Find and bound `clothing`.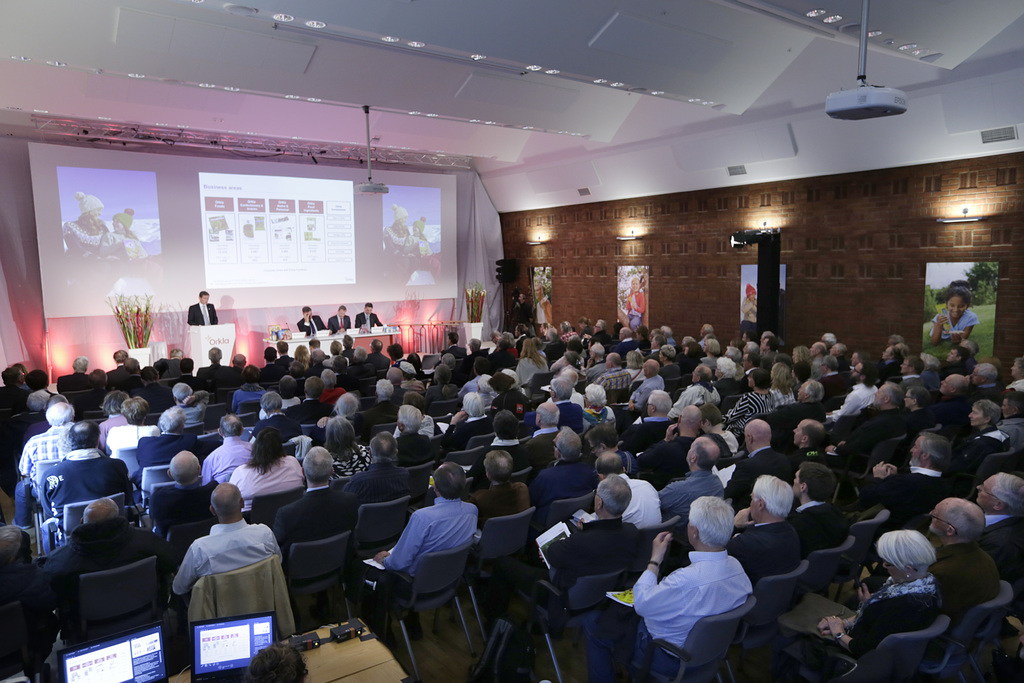
Bound: bbox(232, 383, 264, 412).
